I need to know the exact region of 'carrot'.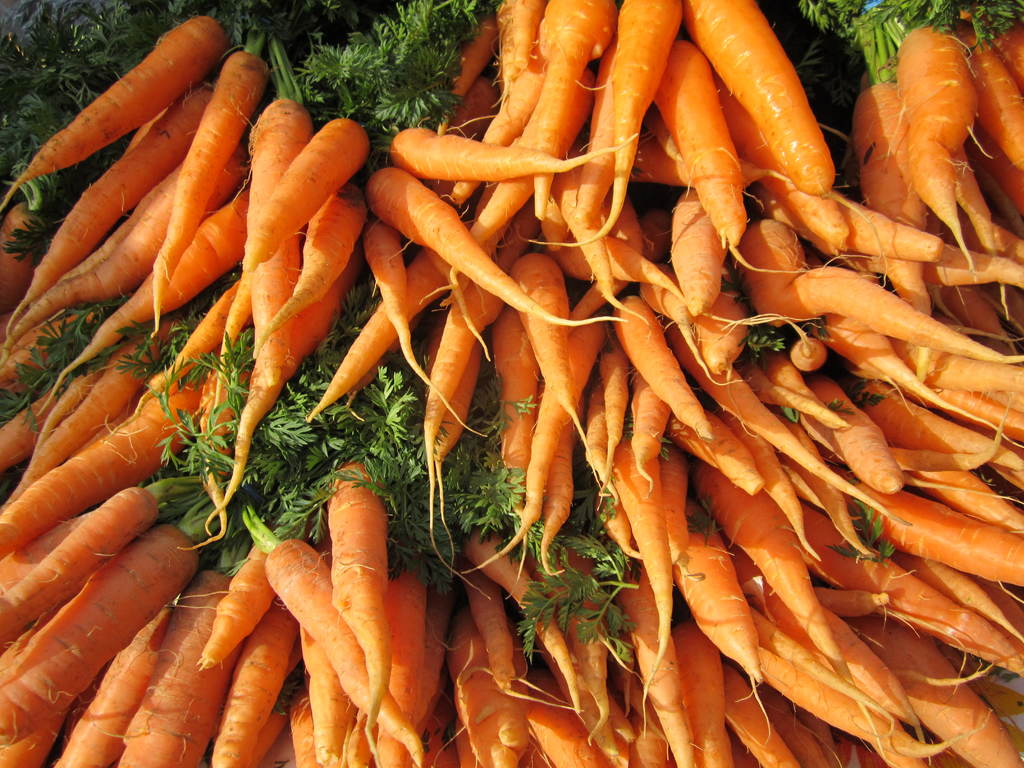
Region: x1=321 y1=451 x2=393 y2=767.
